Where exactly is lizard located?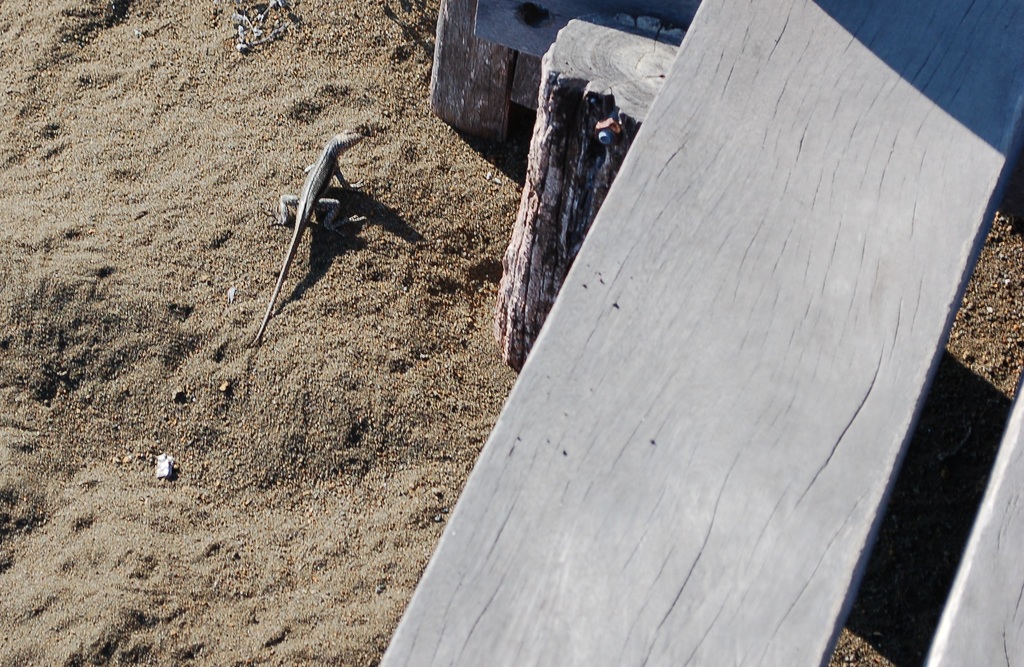
Its bounding box is (left=252, top=122, right=372, bottom=346).
